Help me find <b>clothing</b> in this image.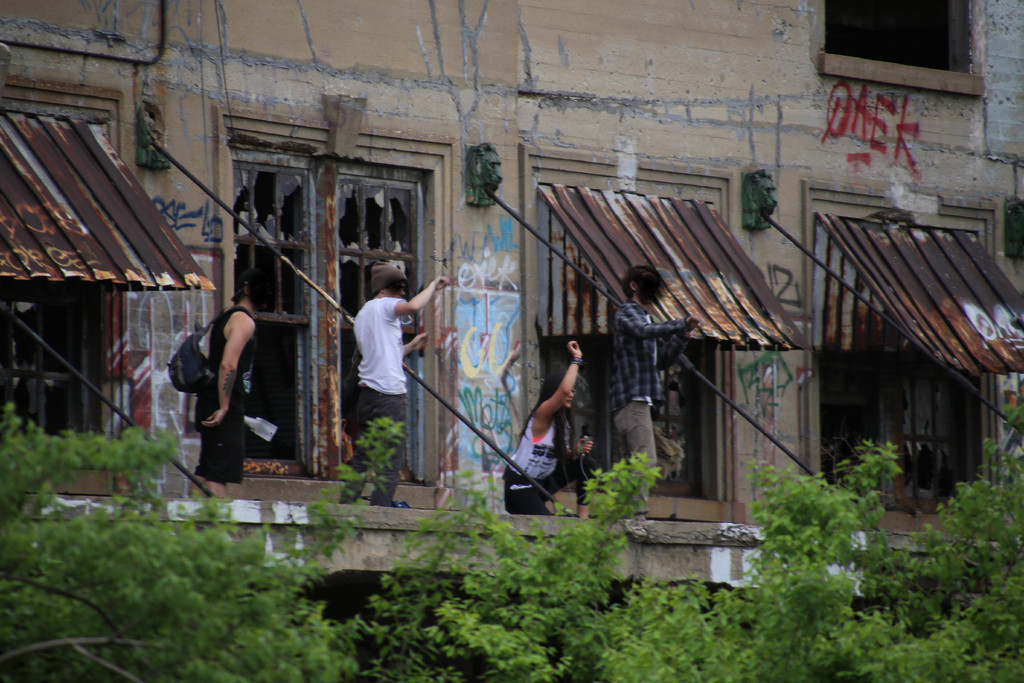
Found it: bbox=[344, 299, 409, 505].
